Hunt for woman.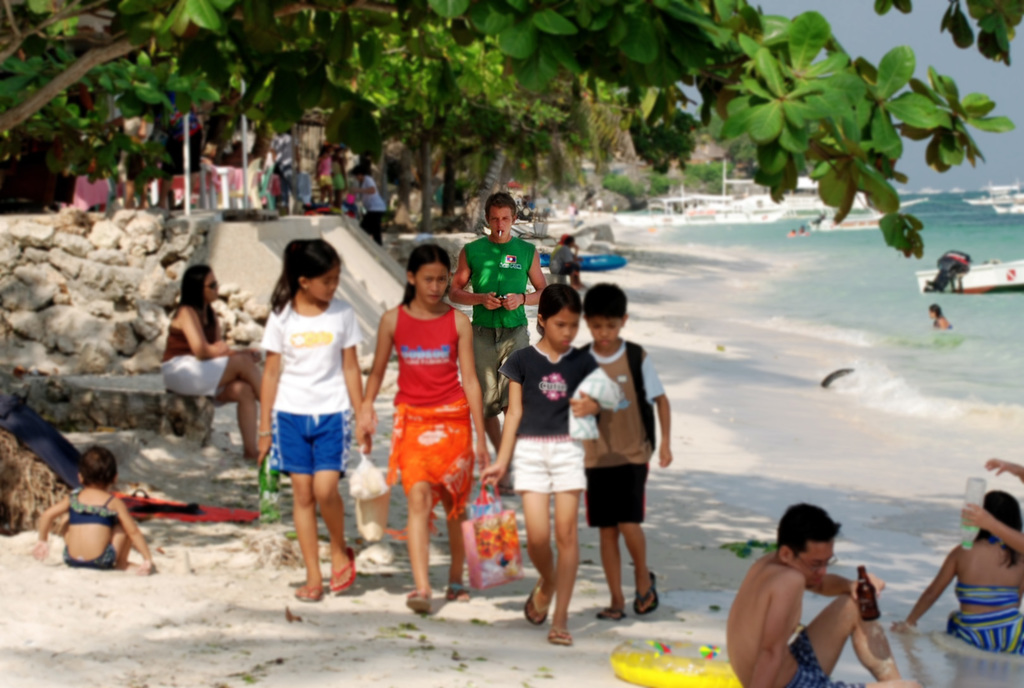
Hunted down at region(140, 263, 267, 473).
